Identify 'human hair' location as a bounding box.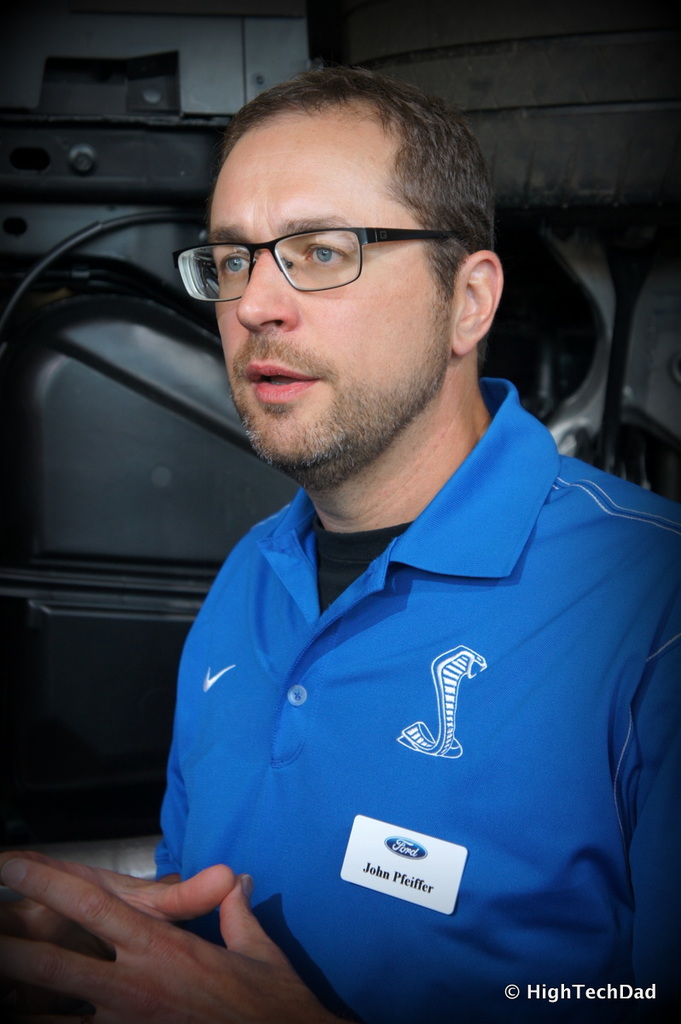
(left=183, top=59, right=480, bottom=329).
